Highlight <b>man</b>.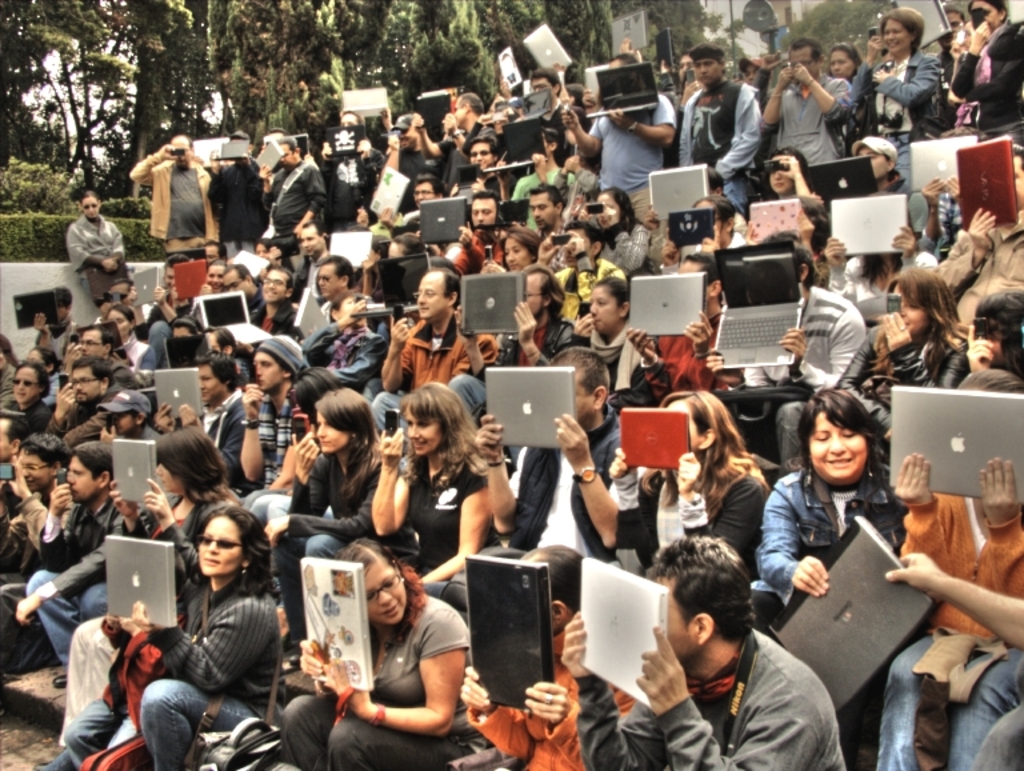
Highlighted region: (x1=89, y1=276, x2=151, y2=323).
